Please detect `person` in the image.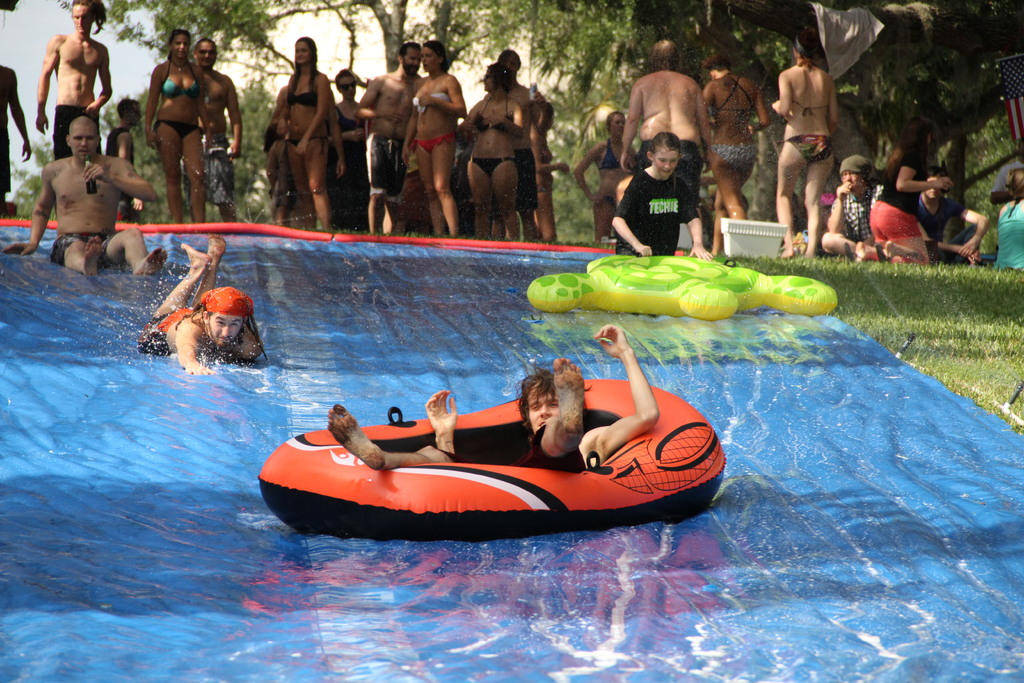
(left=282, top=35, right=334, bottom=229).
